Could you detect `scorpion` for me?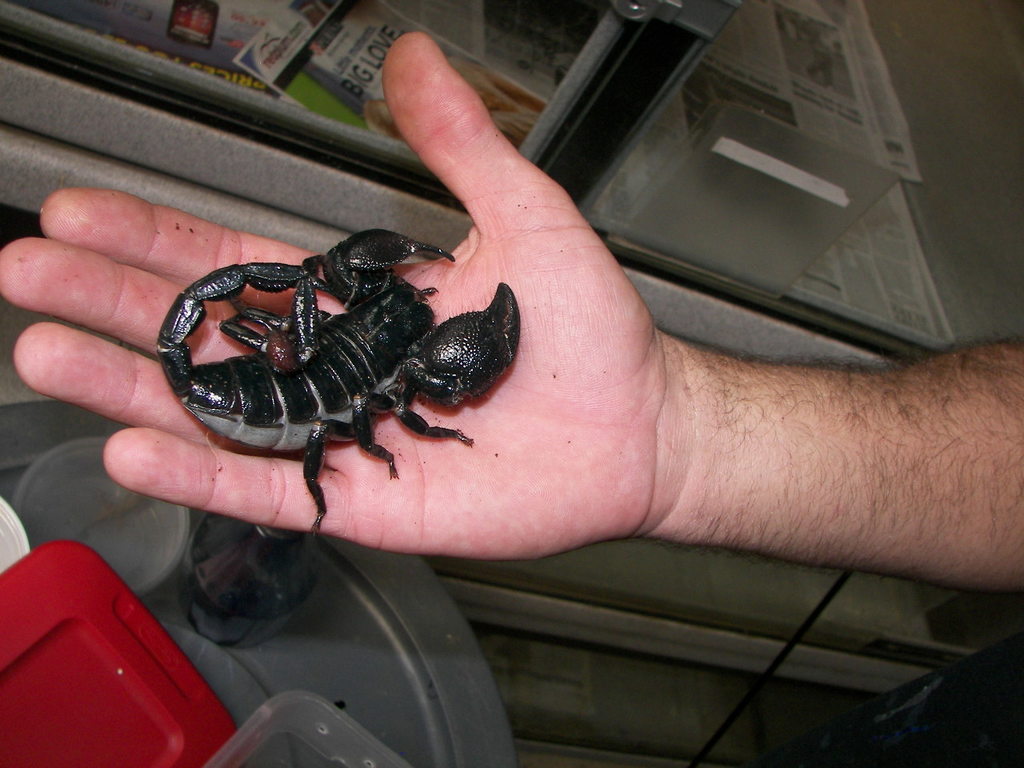
Detection result: <region>150, 222, 520, 542</region>.
